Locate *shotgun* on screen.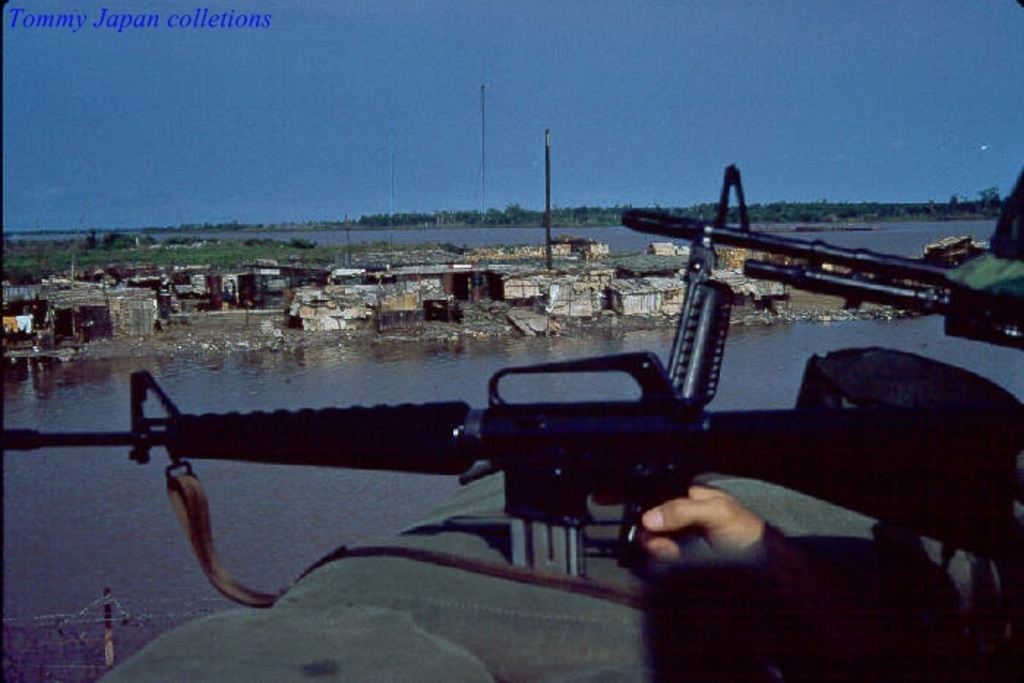
On screen at Rect(22, 342, 1023, 572).
